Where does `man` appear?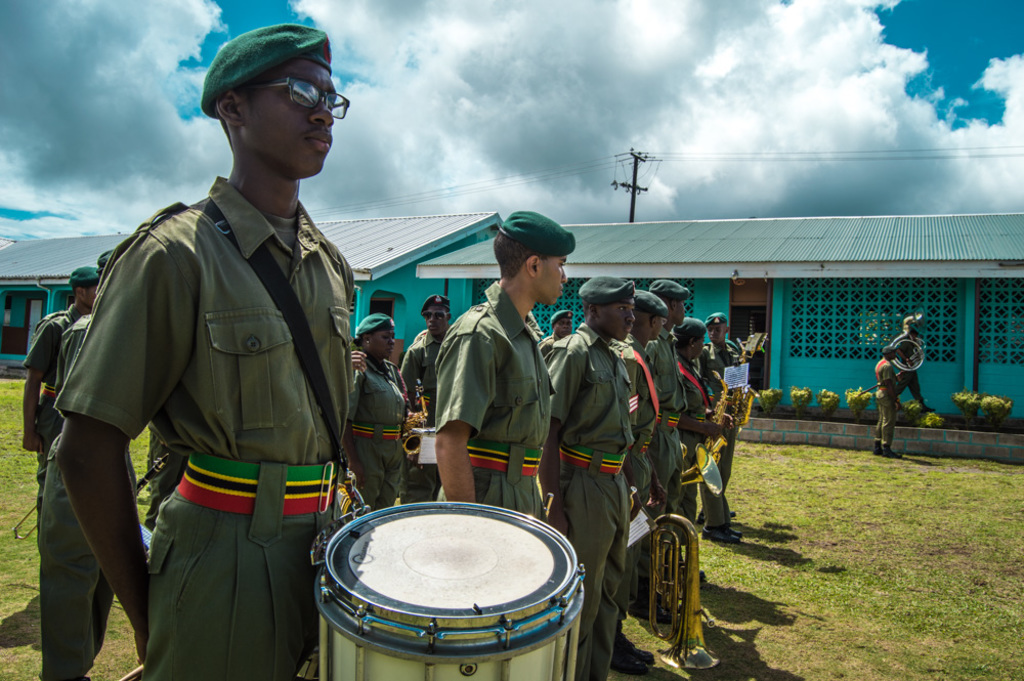
Appears at {"left": 627, "top": 286, "right": 667, "bottom": 565}.
